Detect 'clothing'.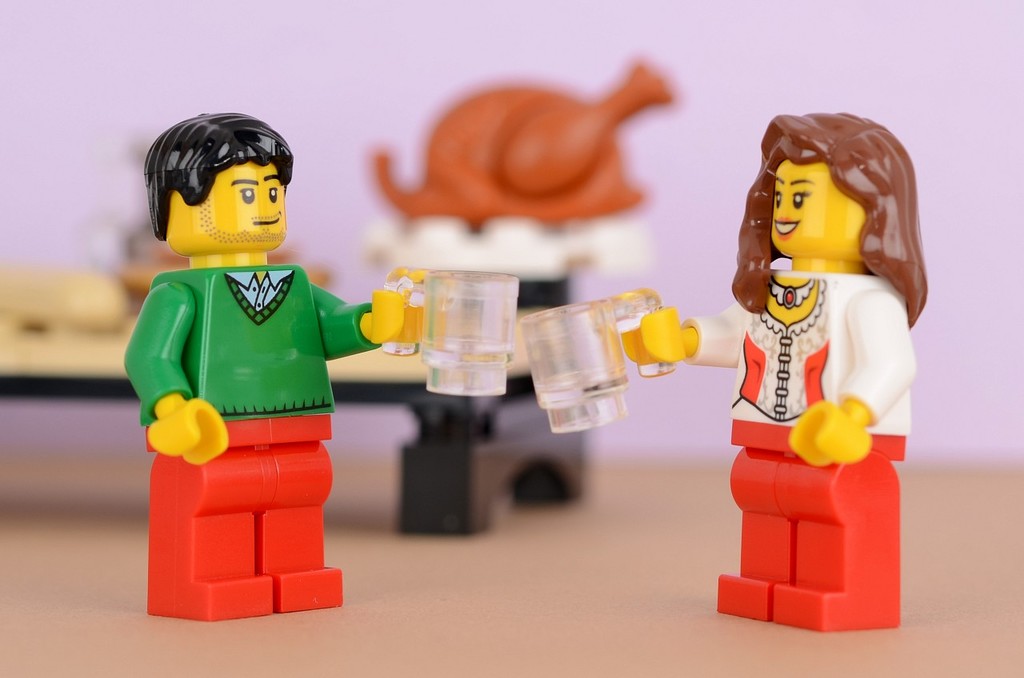
Detected at <bbox>720, 265, 912, 469</bbox>.
